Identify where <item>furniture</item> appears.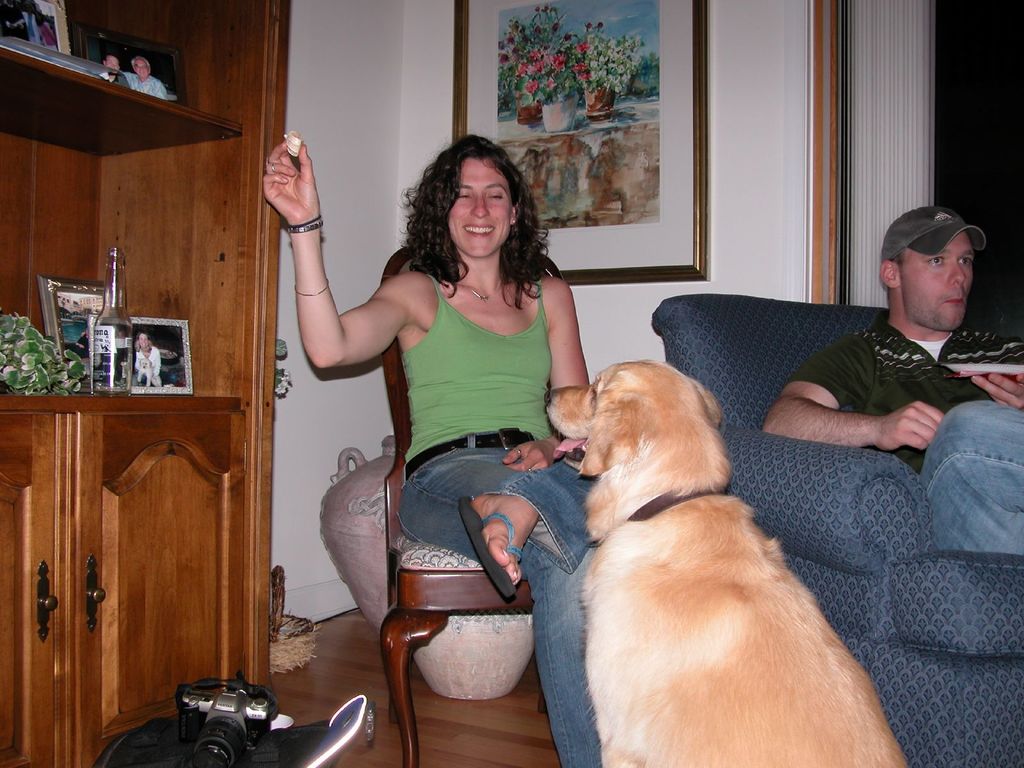
Appears at box(646, 286, 1023, 767).
